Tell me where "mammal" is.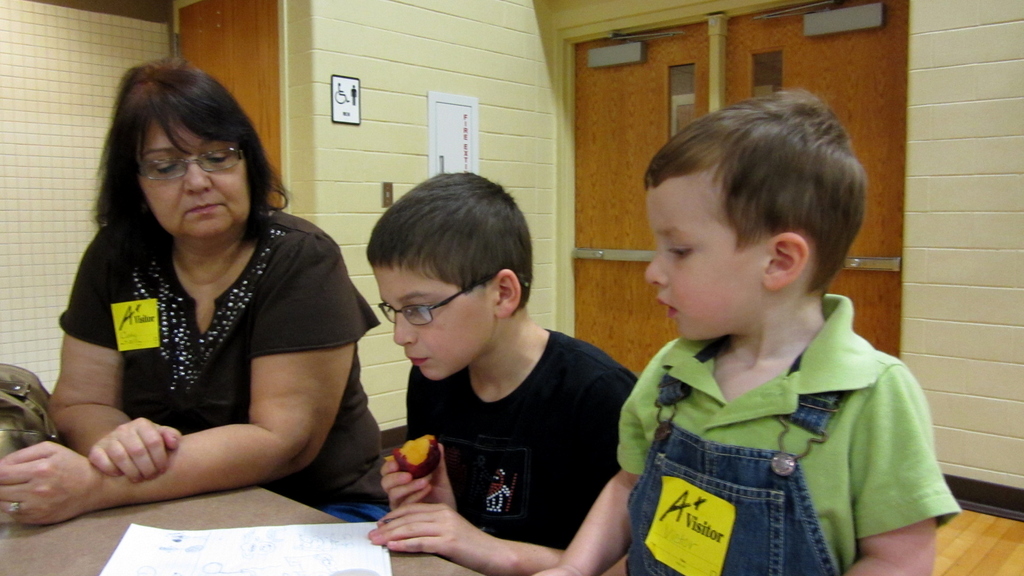
"mammal" is at l=365, t=167, r=644, b=575.
